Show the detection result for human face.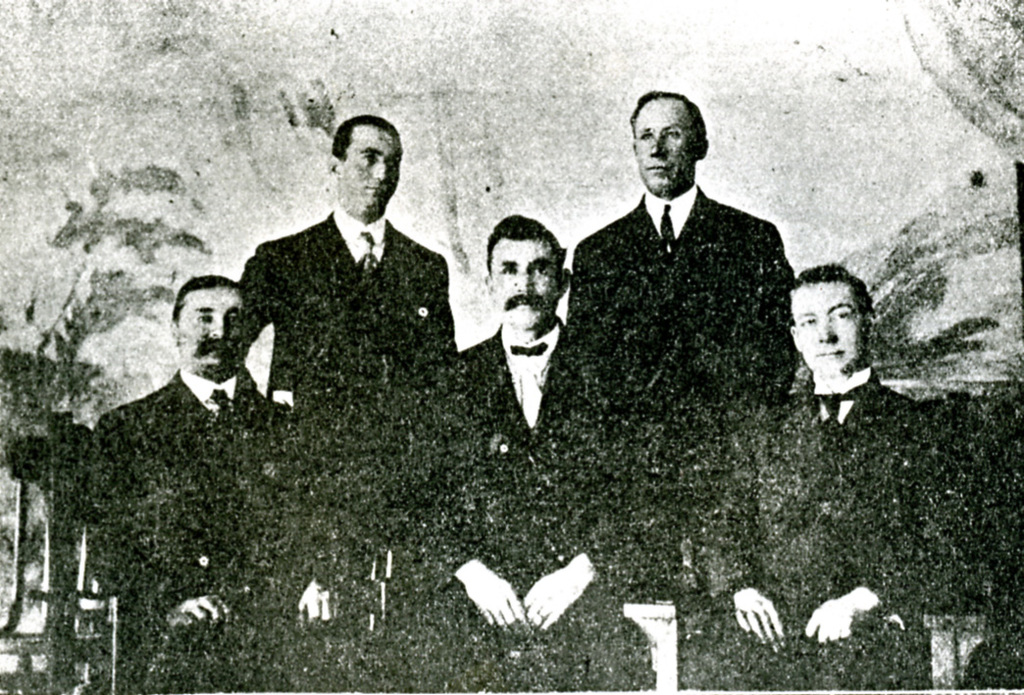
locate(495, 233, 569, 335).
